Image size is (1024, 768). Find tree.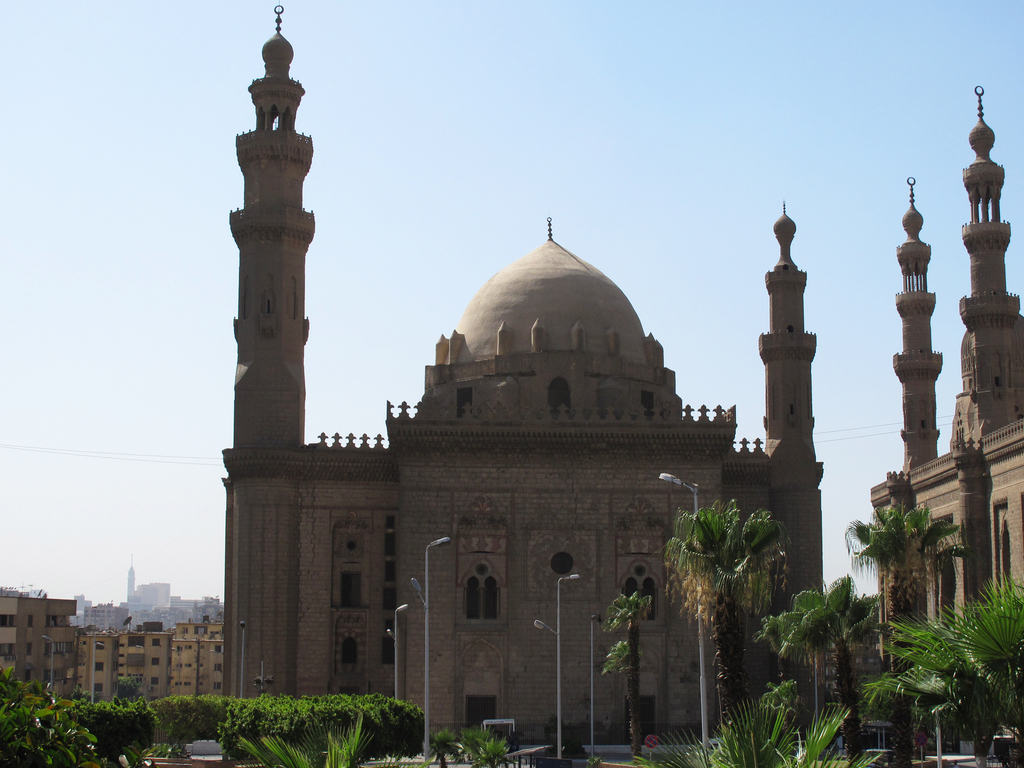
<region>89, 700, 168, 766</region>.
